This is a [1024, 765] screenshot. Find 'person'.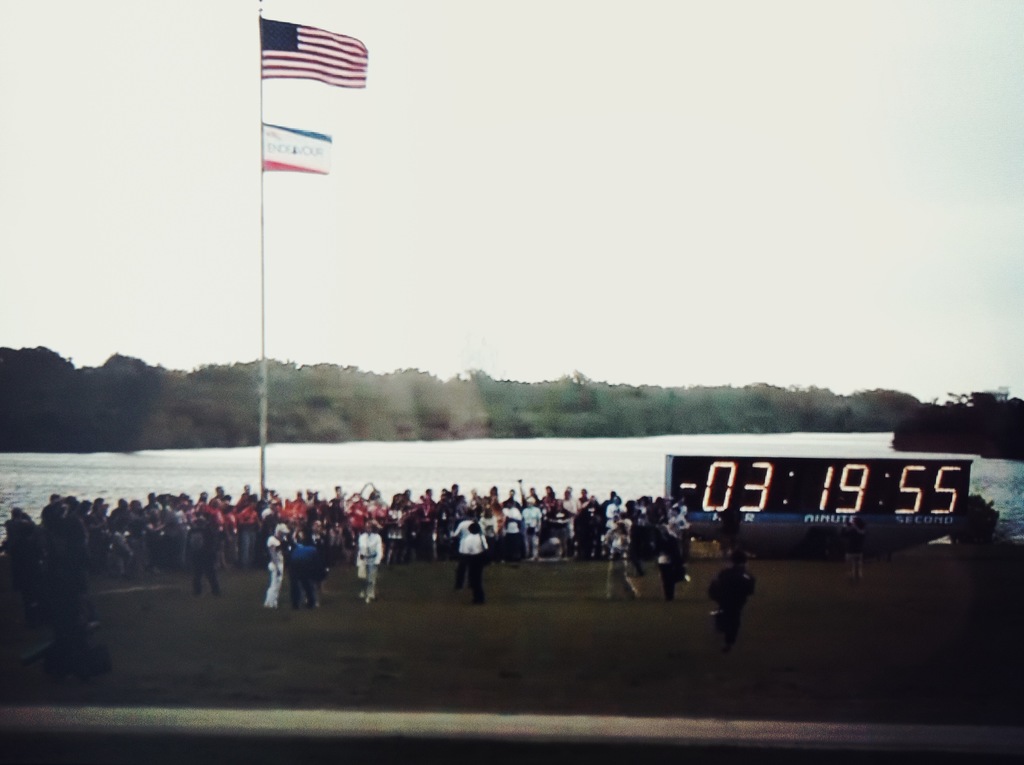
Bounding box: bbox(599, 514, 643, 600).
